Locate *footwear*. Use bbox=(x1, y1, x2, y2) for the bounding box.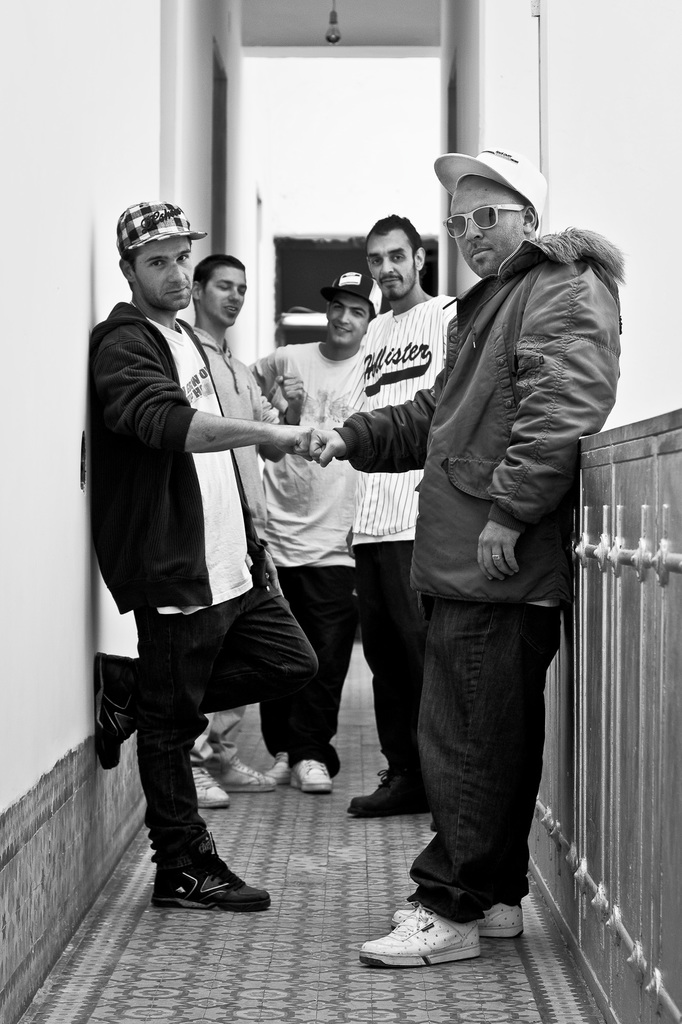
bbox=(152, 830, 278, 913).
